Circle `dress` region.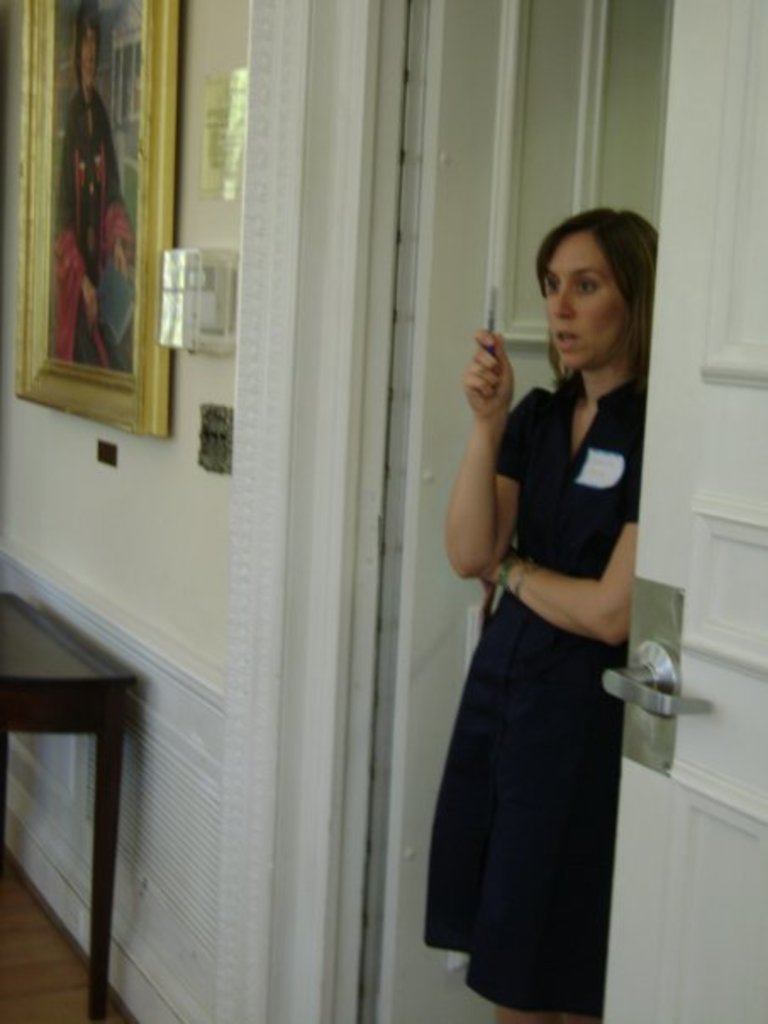
Region: {"x1": 426, "y1": 385, "x2": 649, "y2": 1021}.
